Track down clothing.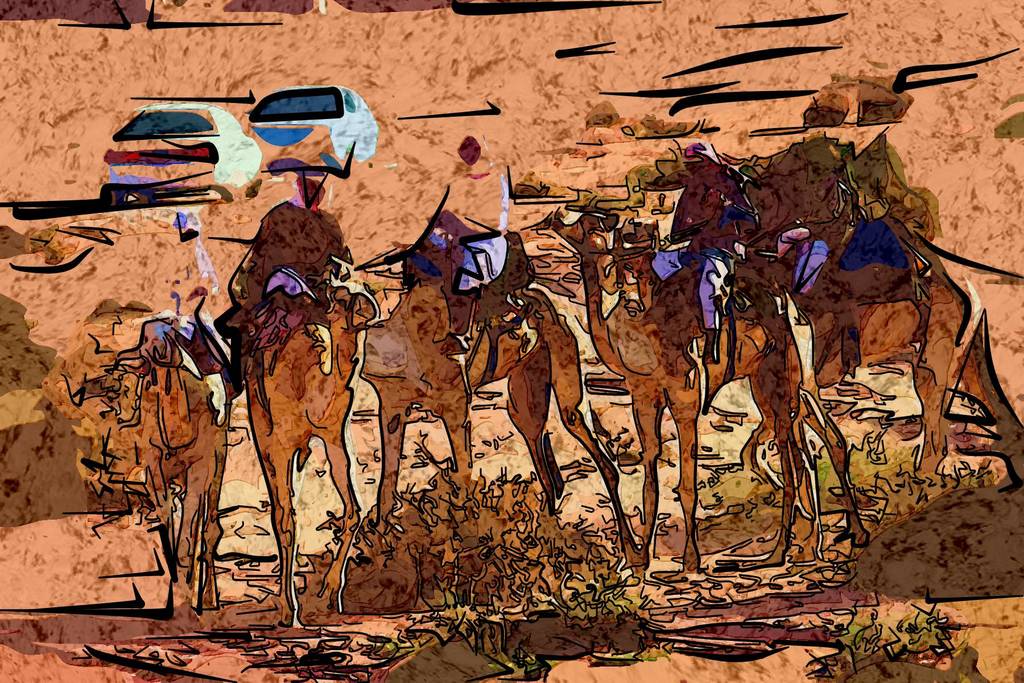
Tracked to x1=657 y1=168 x2=747 y2=331.
